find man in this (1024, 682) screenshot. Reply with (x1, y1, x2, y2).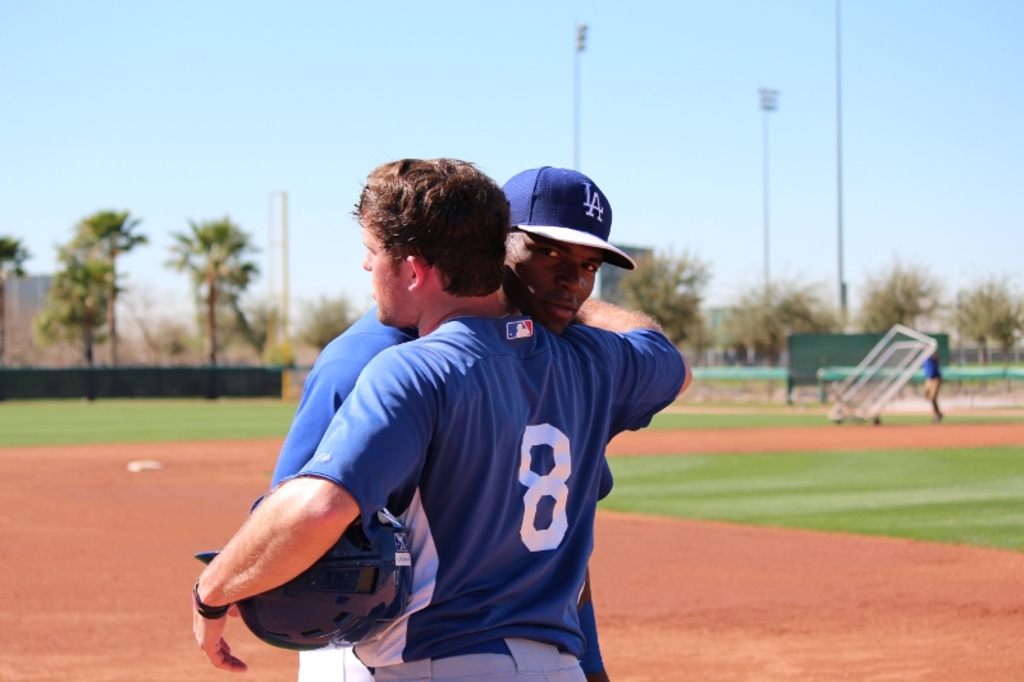
(192, 151, 695, 681).
